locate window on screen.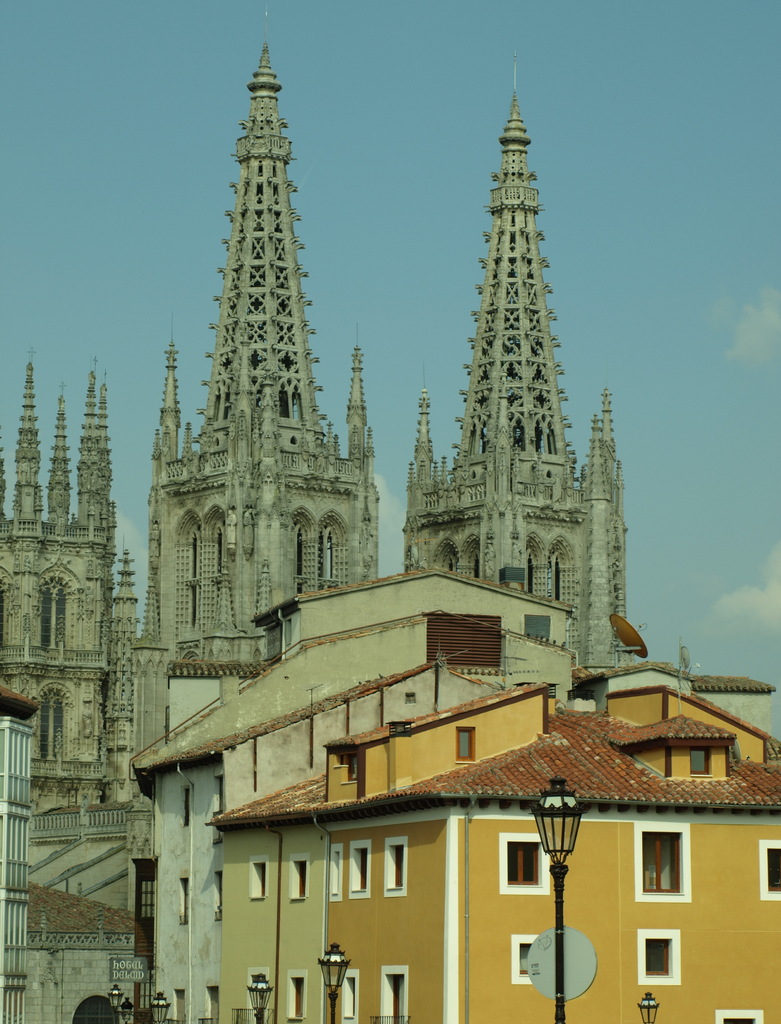
On screen at Rect(711, 1008, 766, 1023).
